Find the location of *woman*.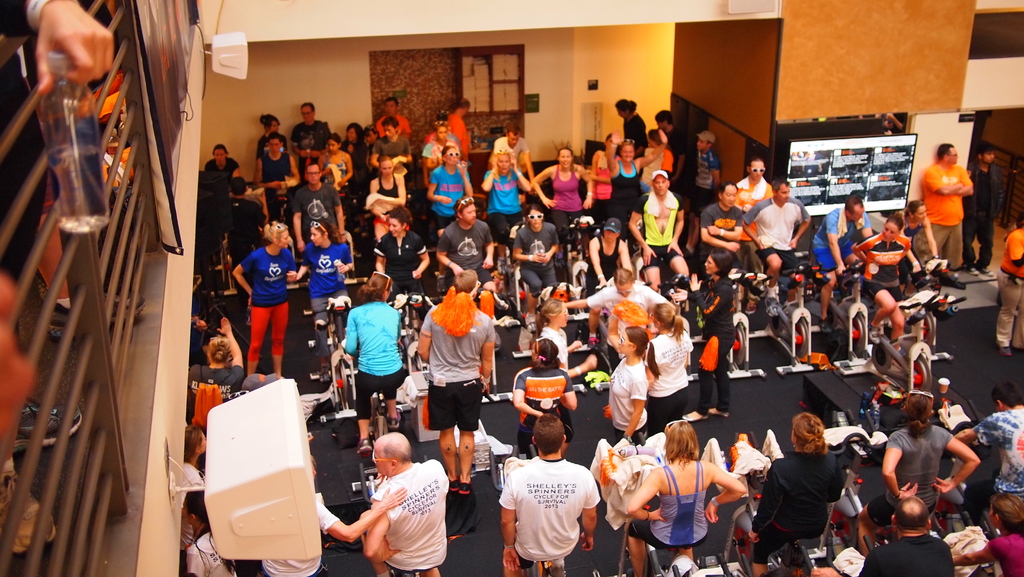
Location: 643 302 694 437.
